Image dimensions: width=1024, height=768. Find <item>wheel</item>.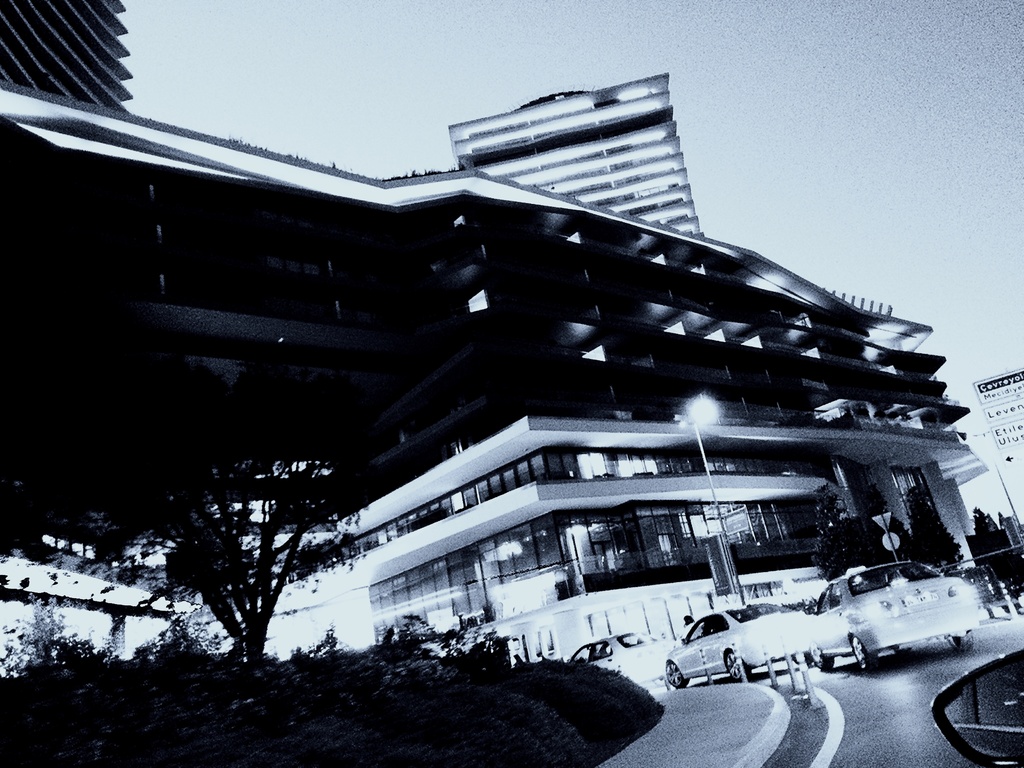
<box>954,628,974,657</box>.
